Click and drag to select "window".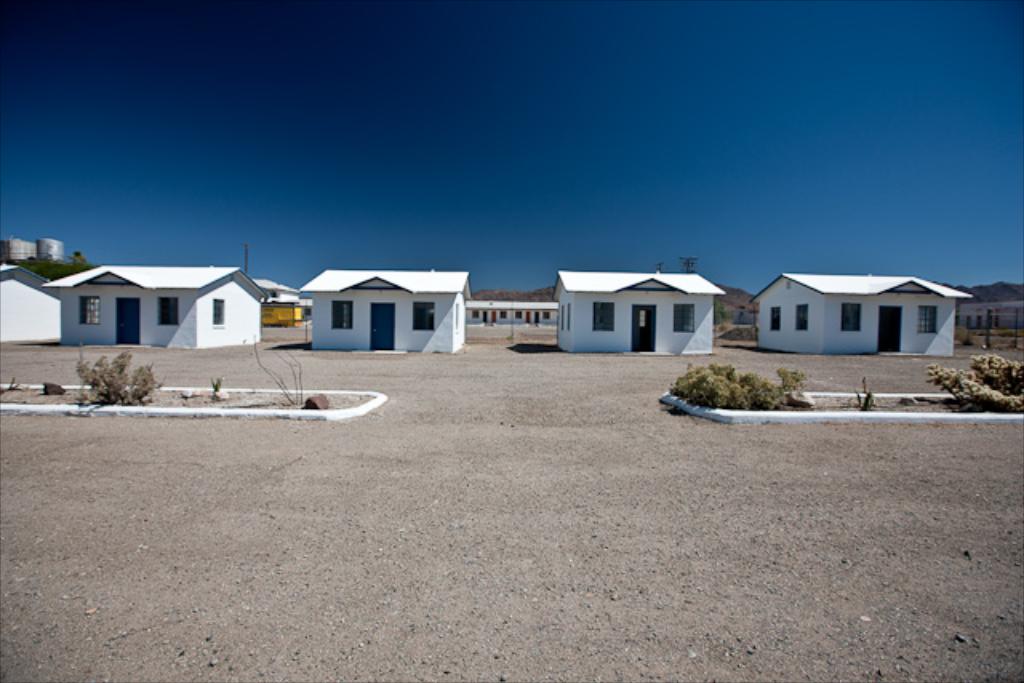
Selection: 78:296:98:323.
